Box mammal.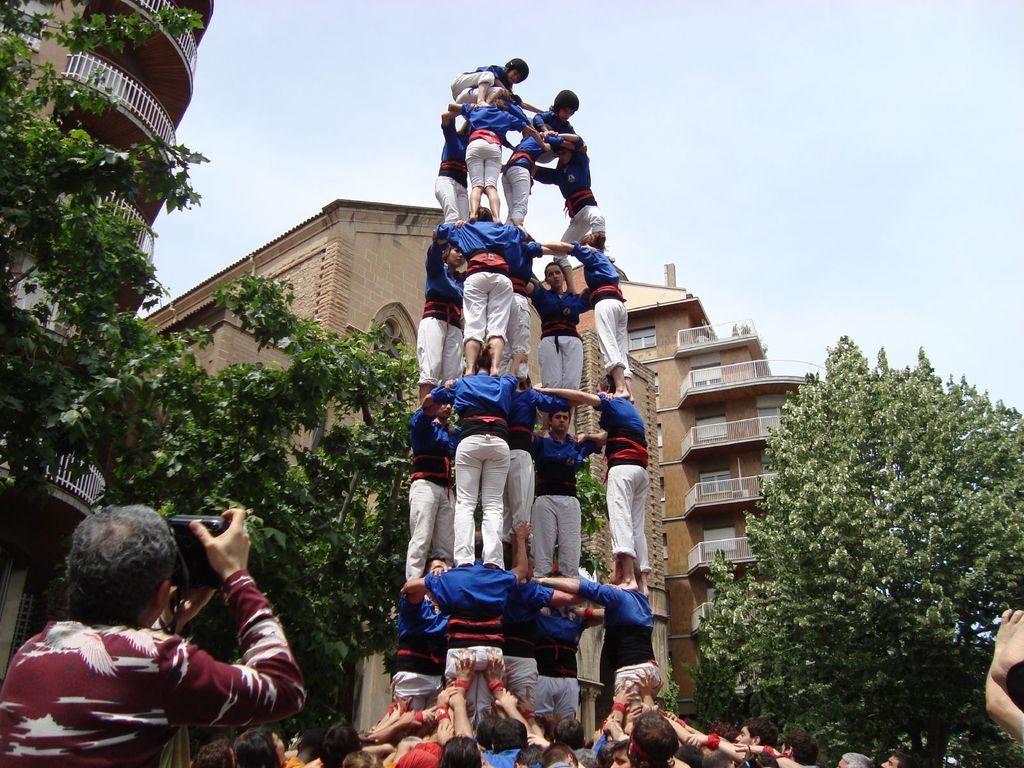
(427,352,526,568).
